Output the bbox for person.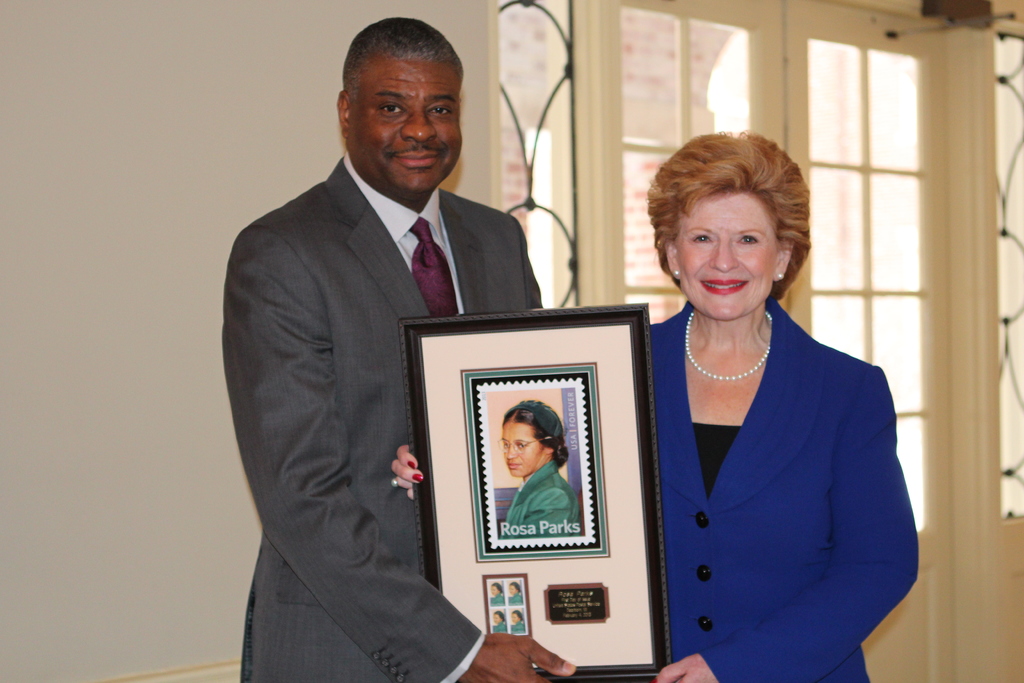
bbox(220, 31, 568, 670).
